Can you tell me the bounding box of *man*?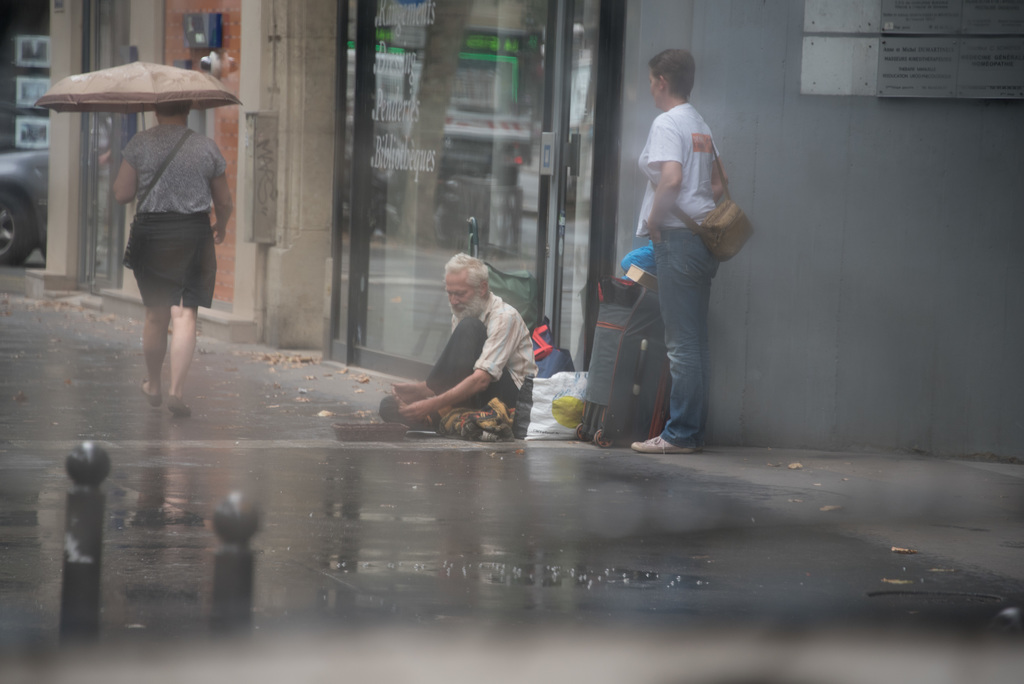
bbox(115, 99, 230, 420).
